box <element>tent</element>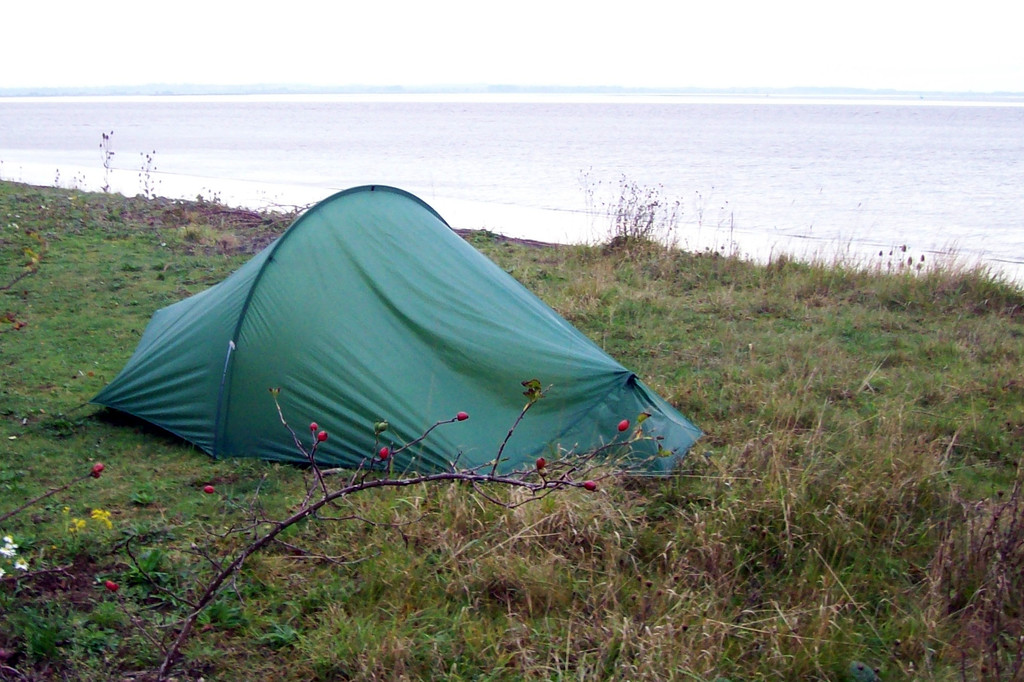
bbox(67, 191, 719, 500)
